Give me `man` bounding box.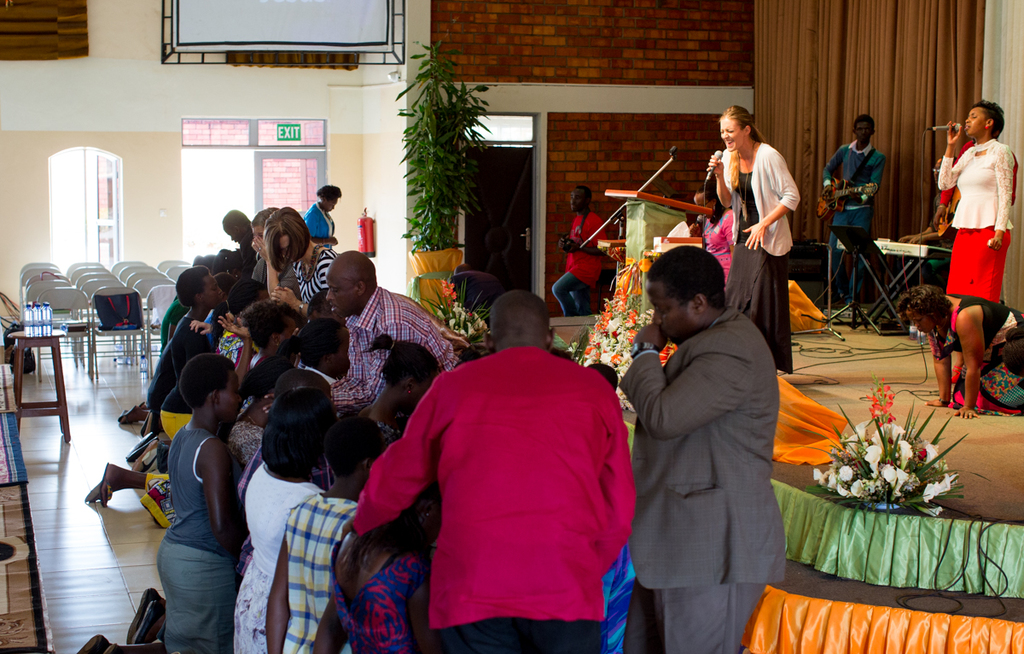
{"x1": 294, "y1": 319, "x2": 357, "y2": 387}.
